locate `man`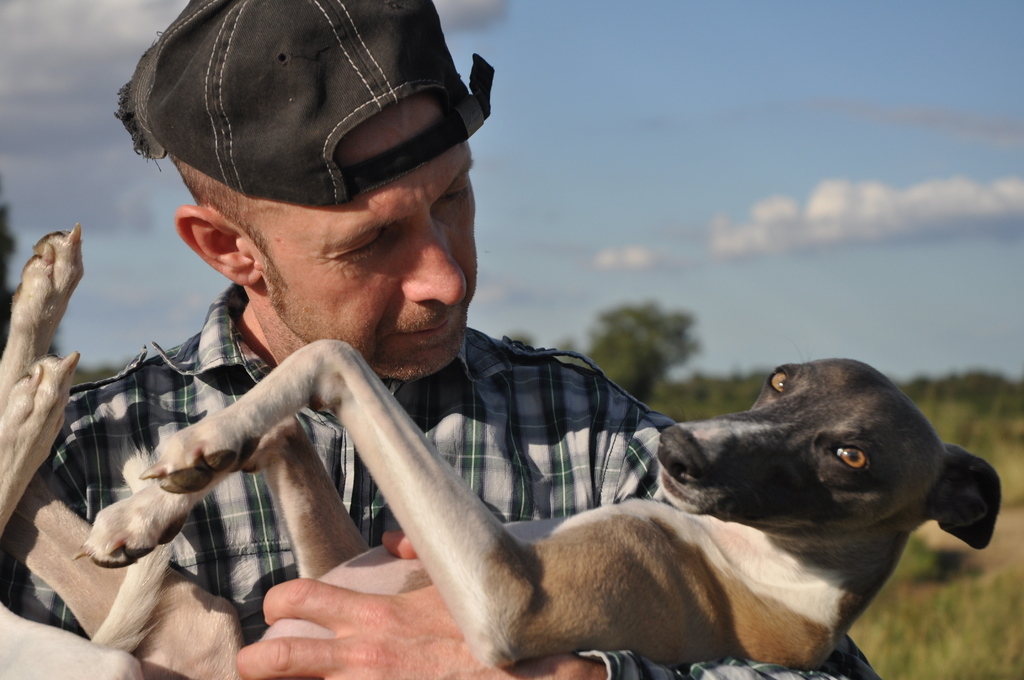
locate(72, 41, 753, 679)
